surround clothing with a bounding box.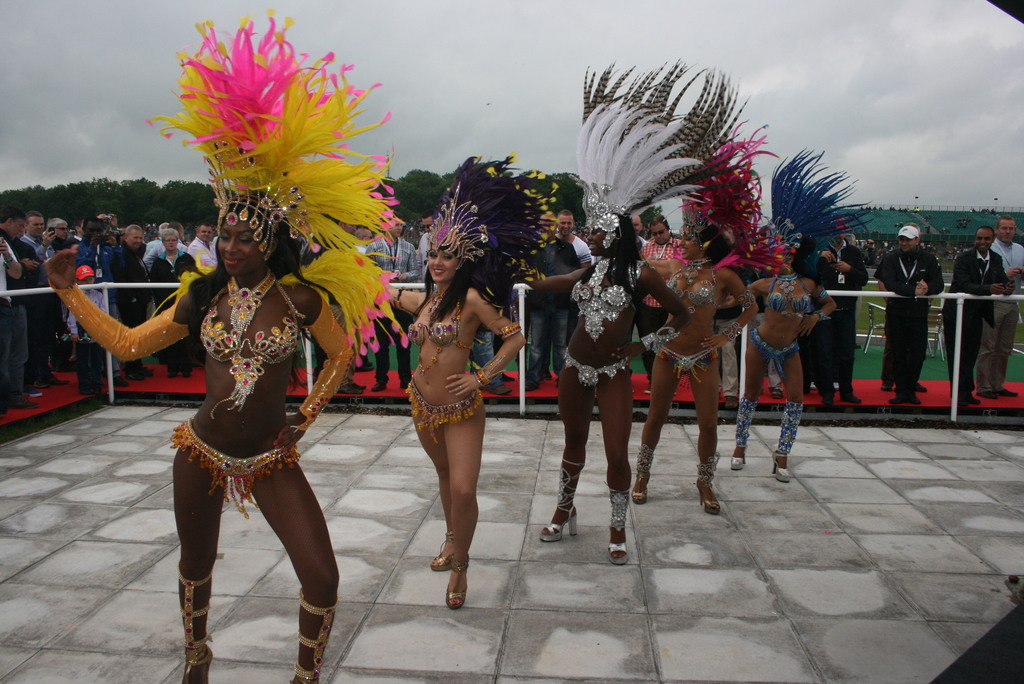
(x1=199, y1=273, x2=298, y2=413).
